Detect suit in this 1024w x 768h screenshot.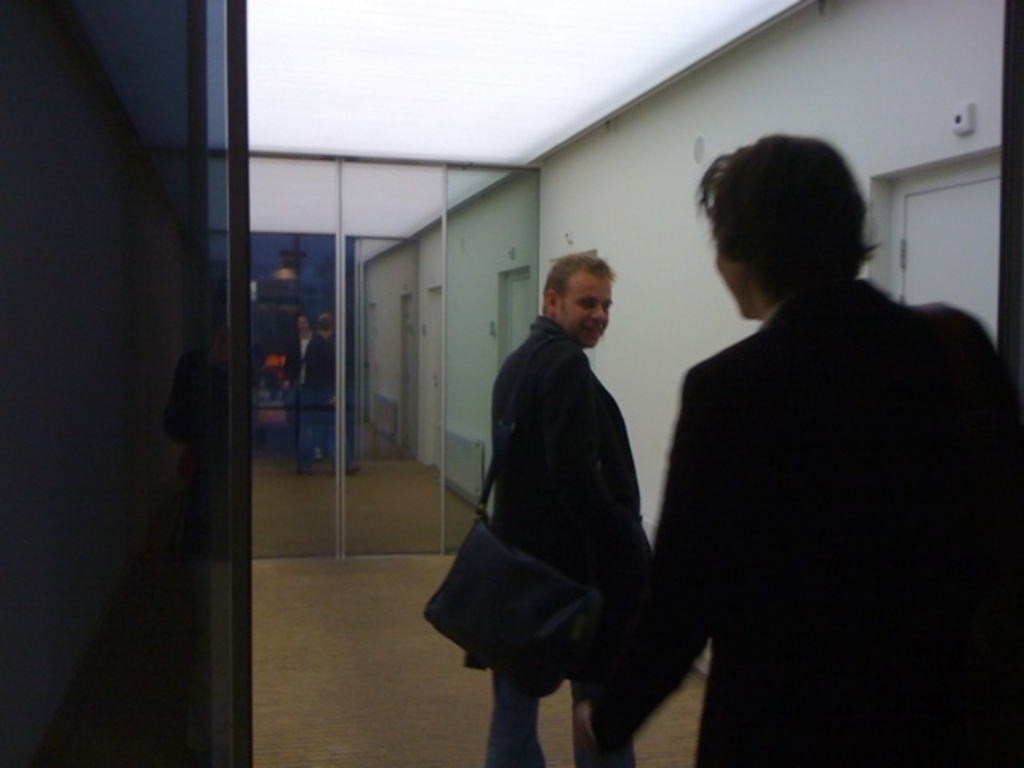
Detection: BBox(630, 190, 1008, 765).
